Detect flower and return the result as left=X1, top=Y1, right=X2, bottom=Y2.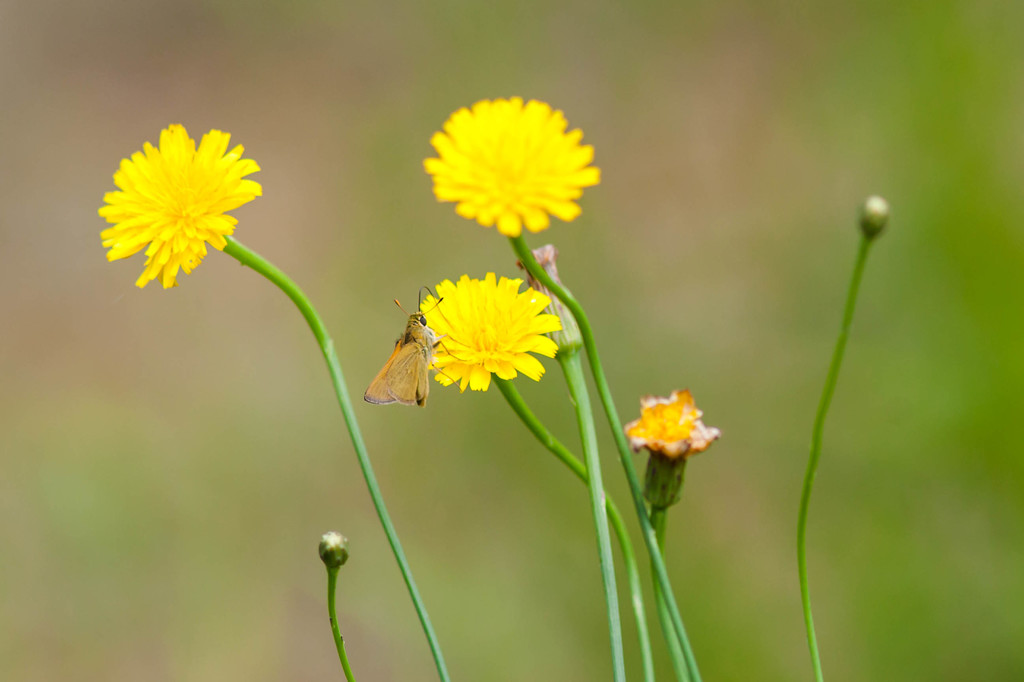
left=422, top=95, right=600, bottom=249.
